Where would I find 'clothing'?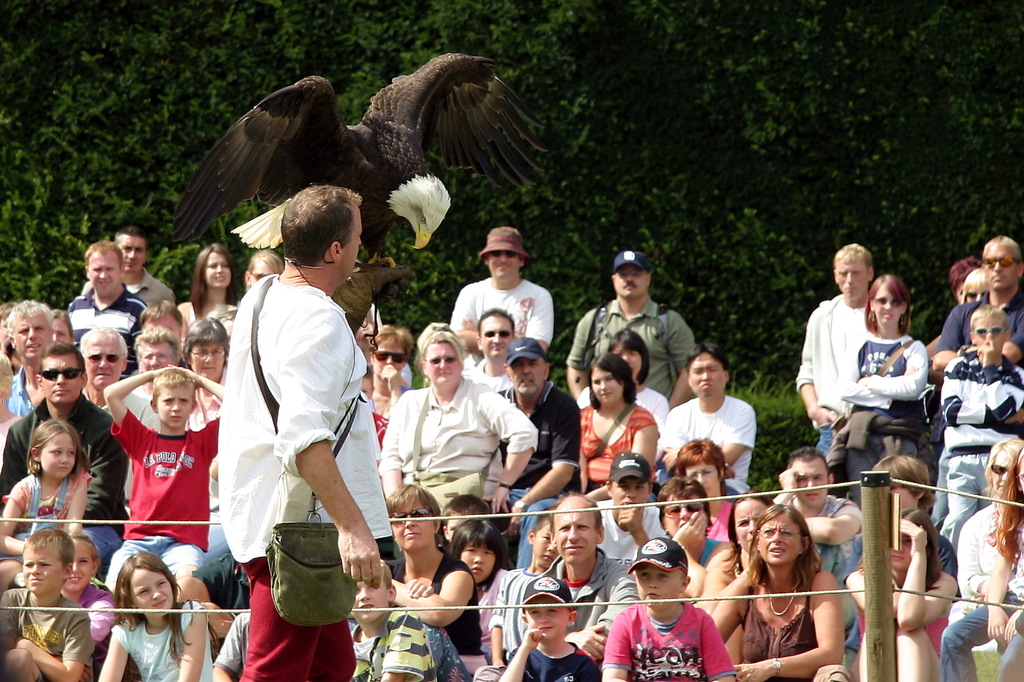
At region(470, 358, 512, 397).
